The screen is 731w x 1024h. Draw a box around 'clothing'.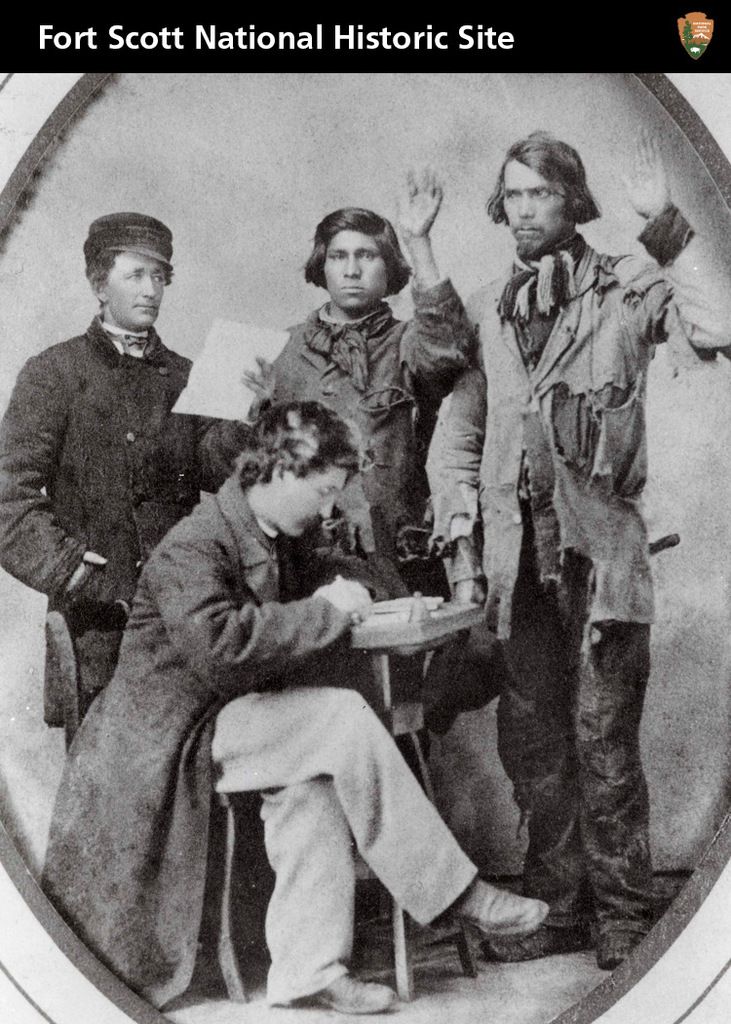
(241, 273, 466, 753).
